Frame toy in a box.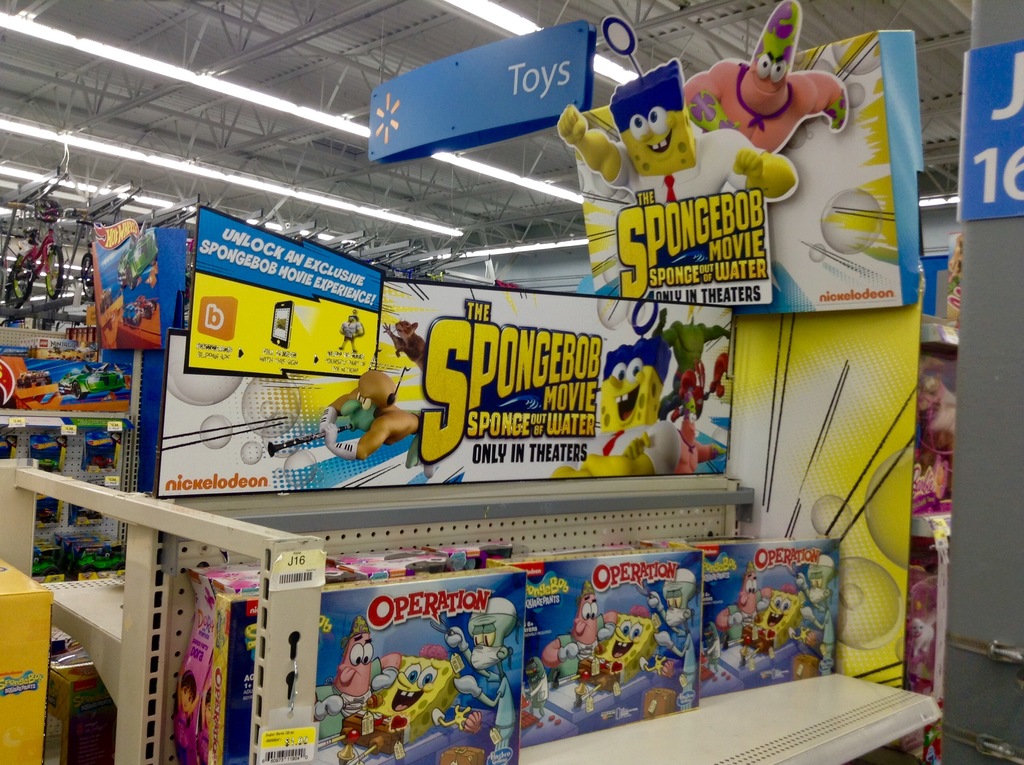
locate(269, 374, 420, 459).
